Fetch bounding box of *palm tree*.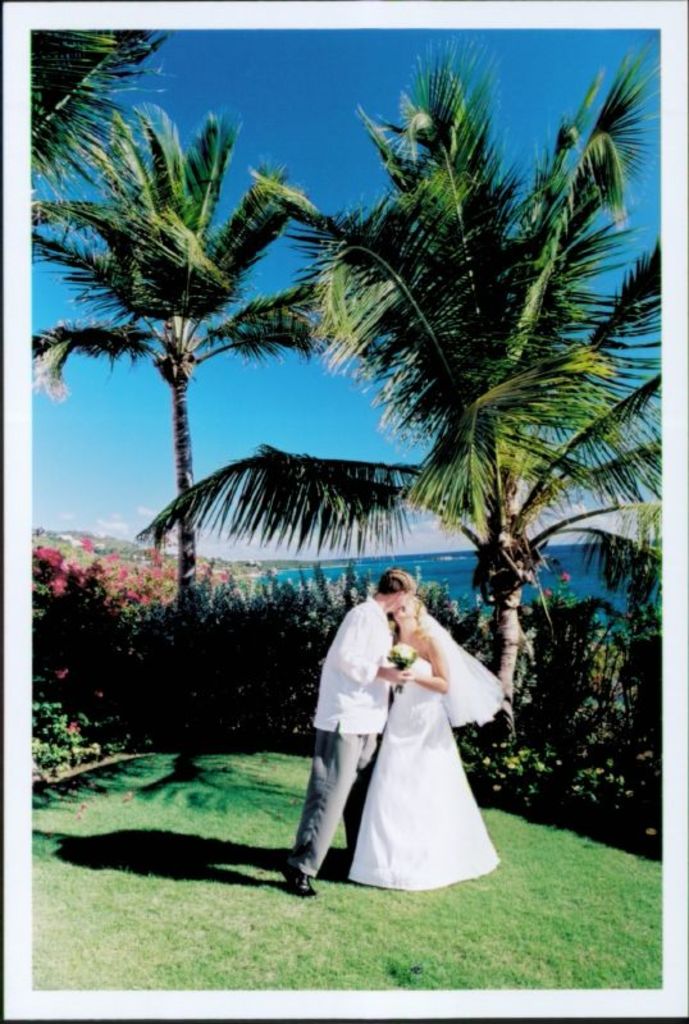
Bbox: (29, 96, 332, 613).
